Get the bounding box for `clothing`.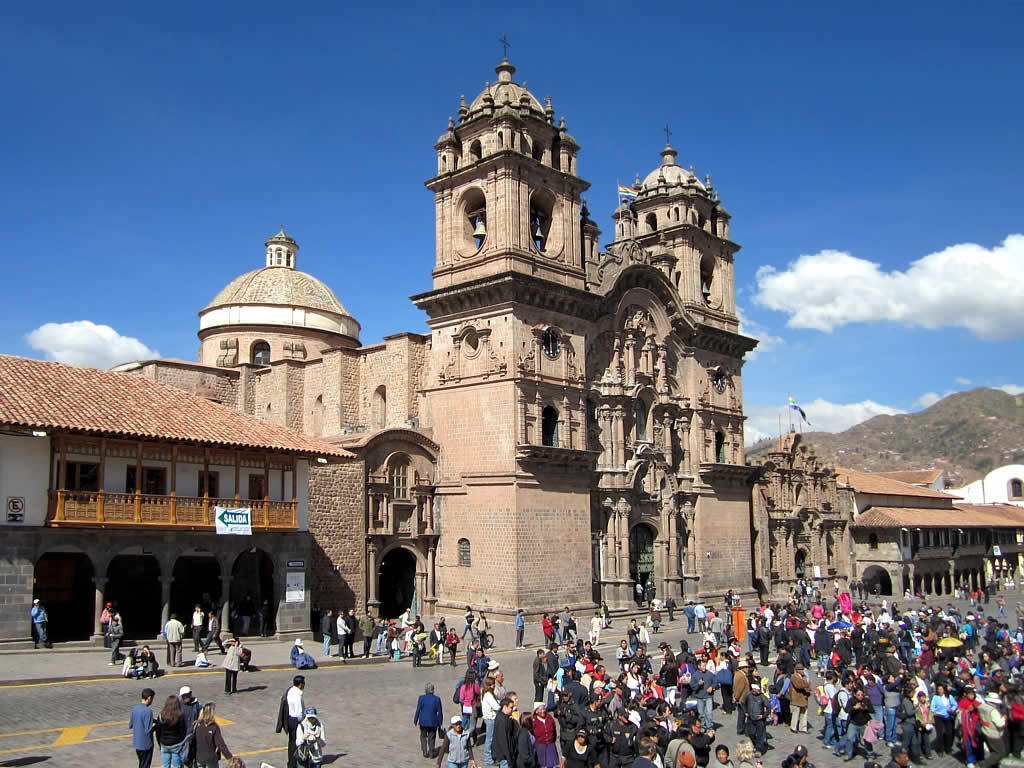
<region>106, 619, 119, 664</region>.
